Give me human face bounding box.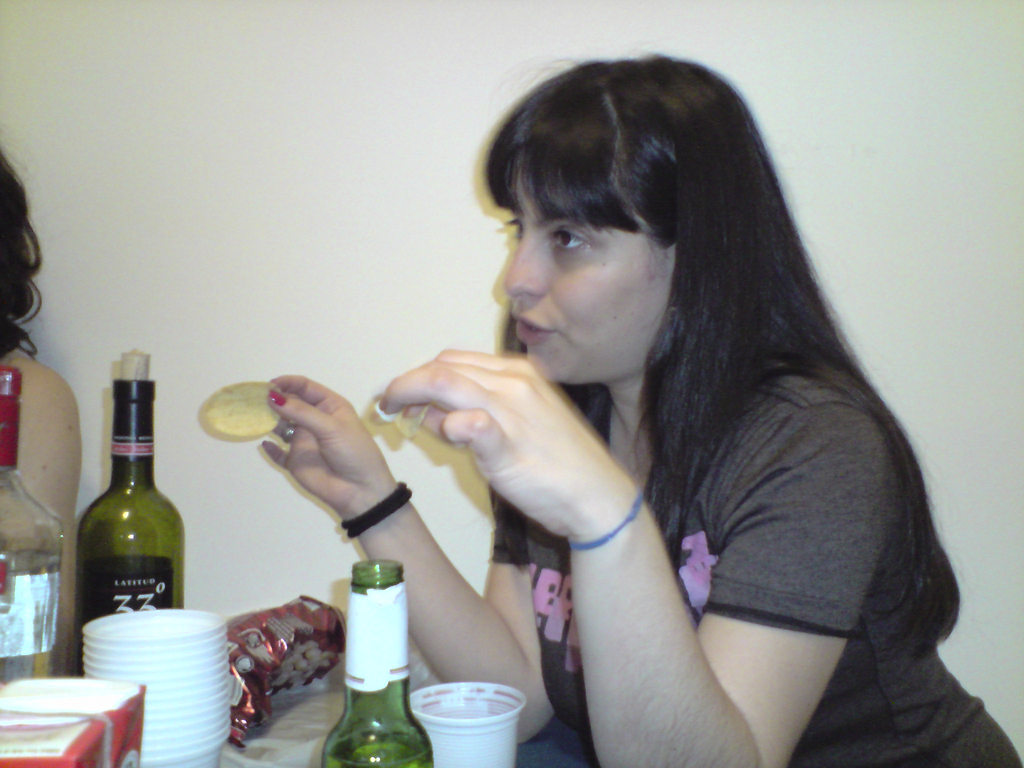
502, 177, 673, 383.
